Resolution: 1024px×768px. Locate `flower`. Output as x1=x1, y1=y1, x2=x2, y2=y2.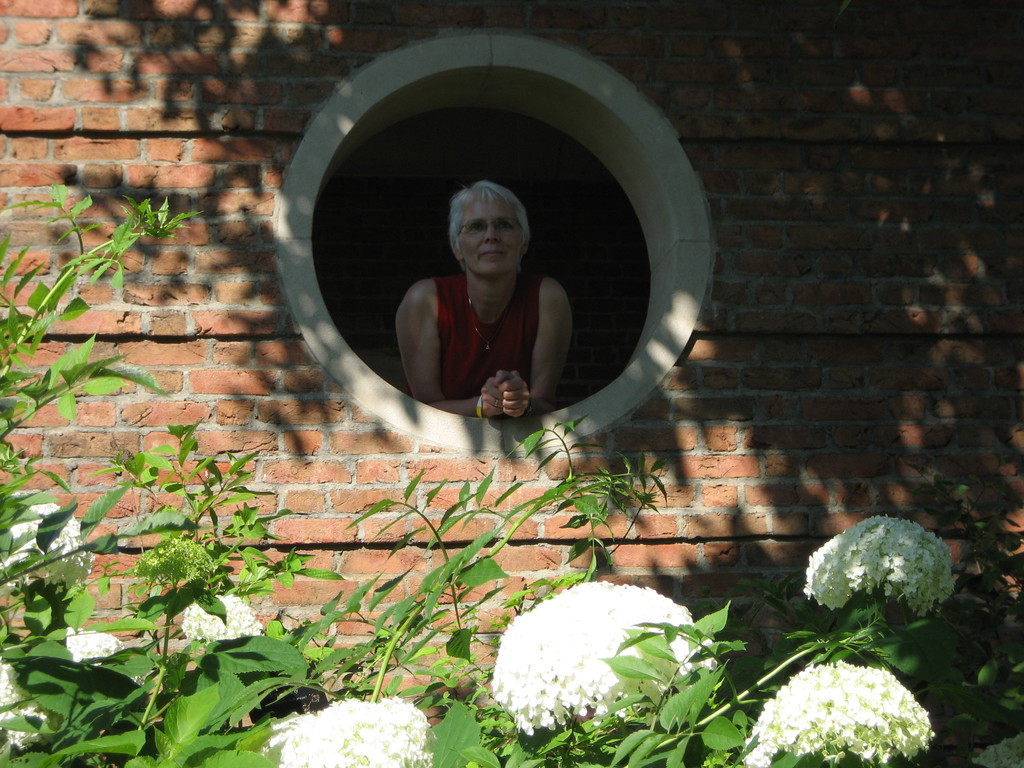
x1=472, y1=568, x2=736, y2=754.
